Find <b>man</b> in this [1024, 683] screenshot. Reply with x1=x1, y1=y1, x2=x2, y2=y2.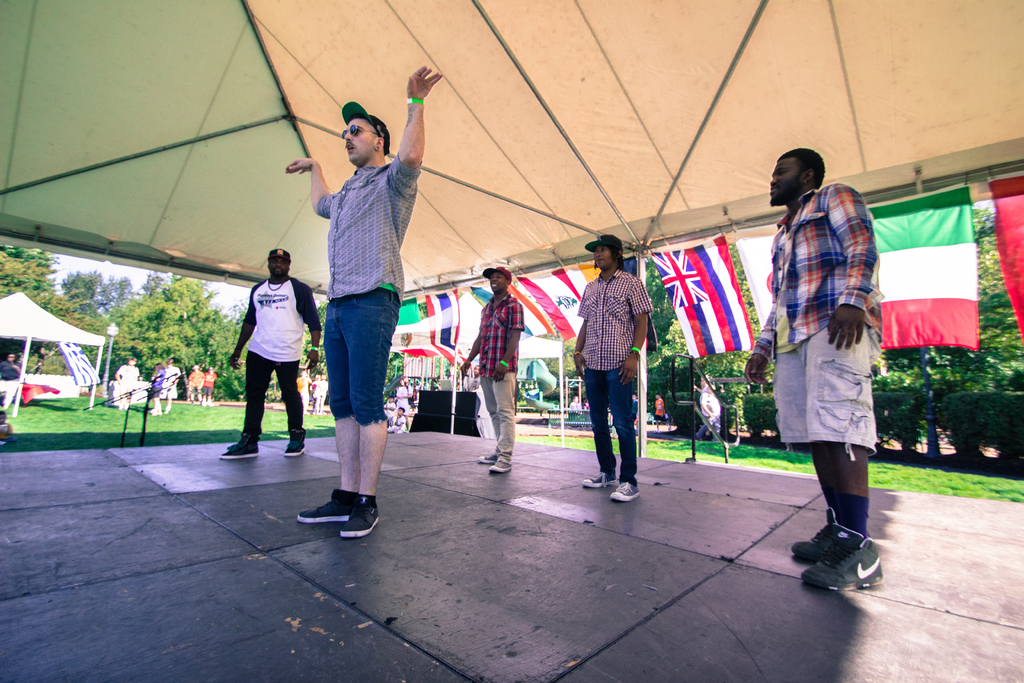
x1=744, y1=142, x2=879, y2=588.
